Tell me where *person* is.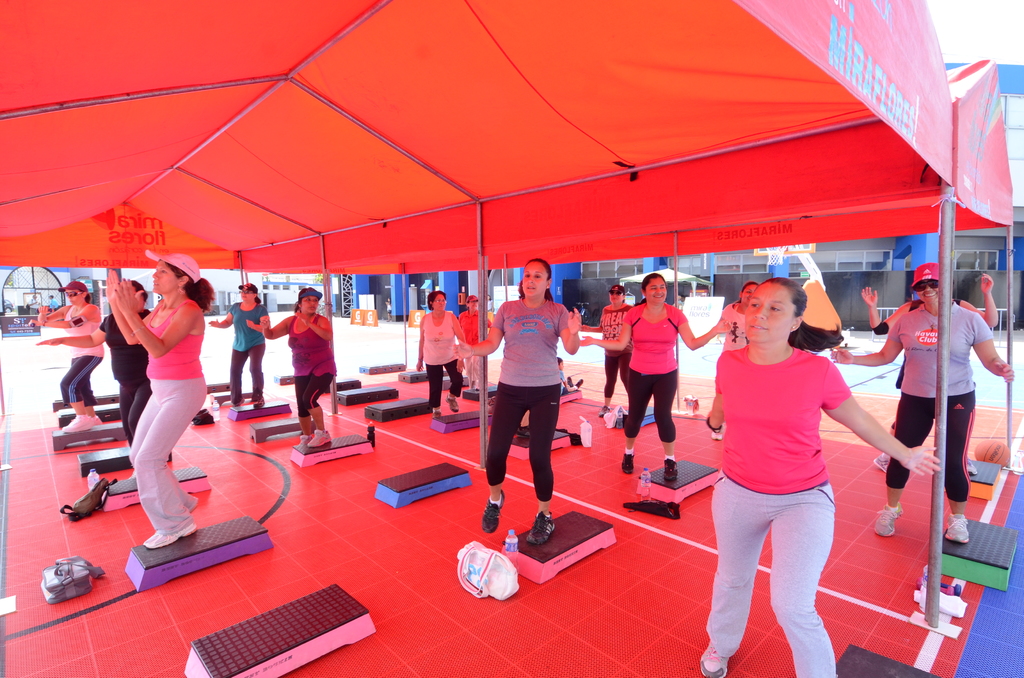
*person* is at (left=416, top=288, right=473, bottom=416).
